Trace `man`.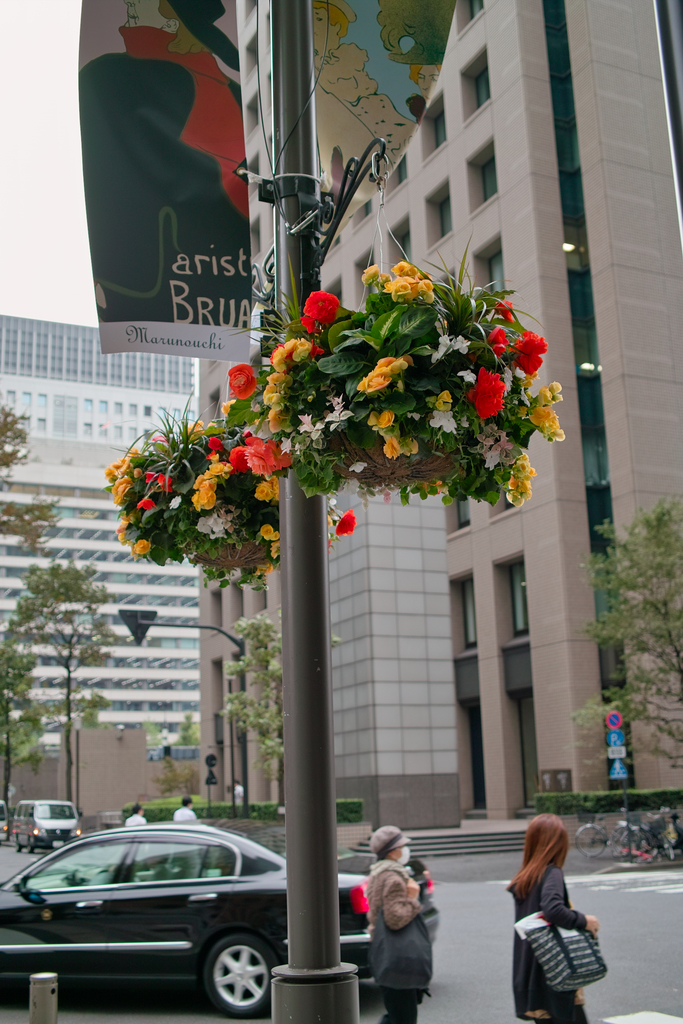
Traced to x1=124 y1=803 x2=148 y2=827.
